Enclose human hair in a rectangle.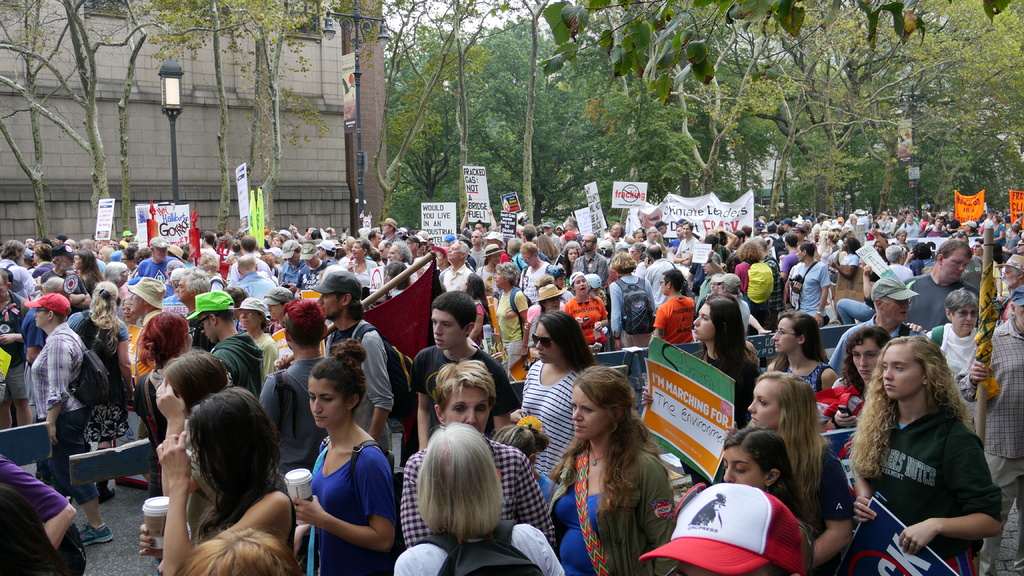
(x1=756, y1=368, x2=827, y2=492).
